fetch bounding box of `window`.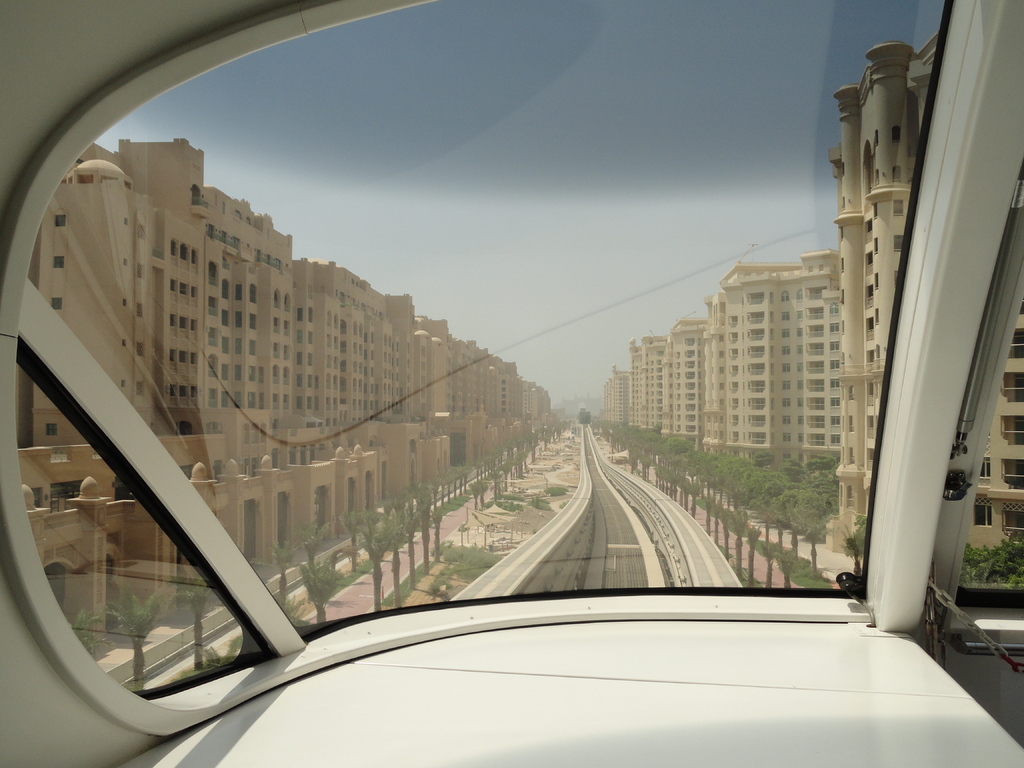
Bbox: (797,361,805,371).
